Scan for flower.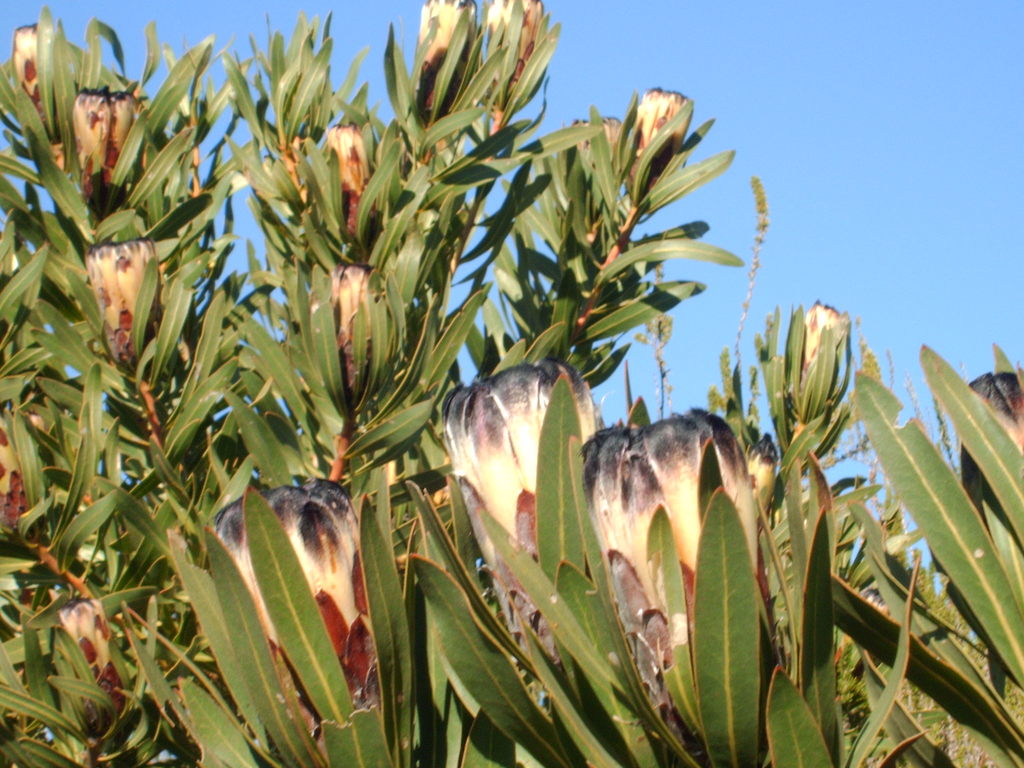
Scan result: region(75, 84, 145, 204).
